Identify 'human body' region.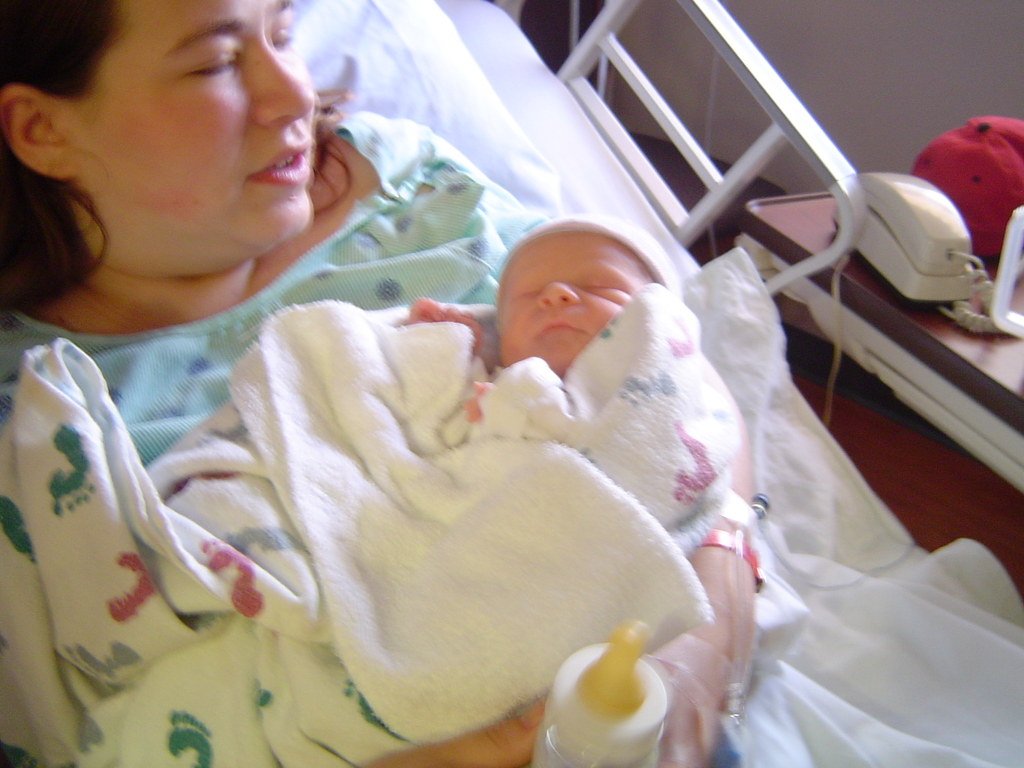
Region: 404 214 672 373.
